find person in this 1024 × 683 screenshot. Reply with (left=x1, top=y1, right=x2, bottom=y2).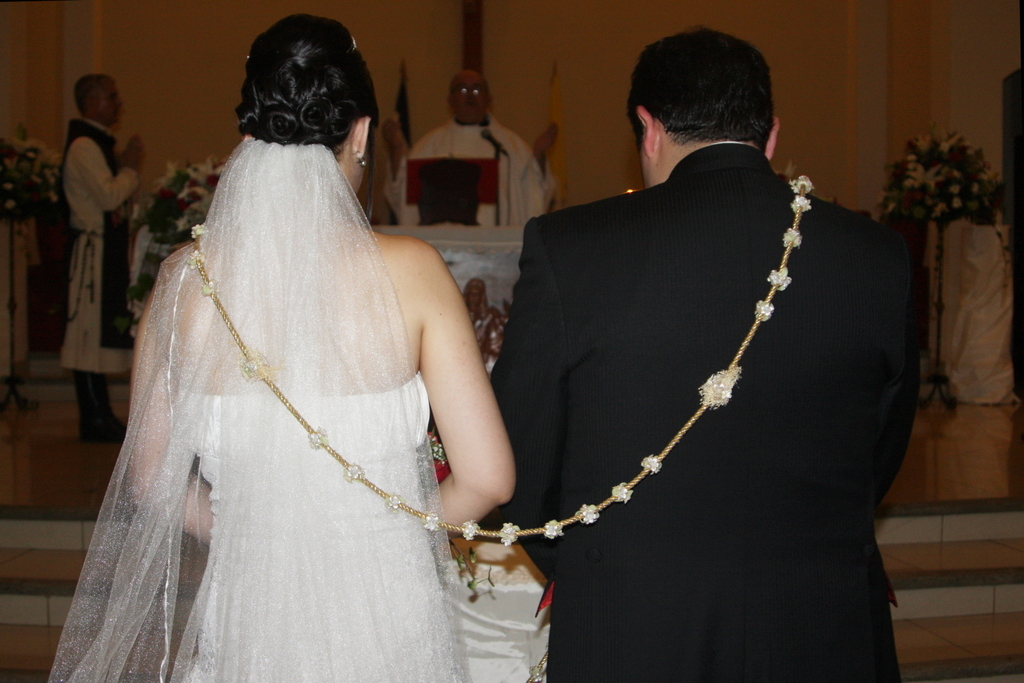
(left=57, top=69, right=141, bottom=440).
